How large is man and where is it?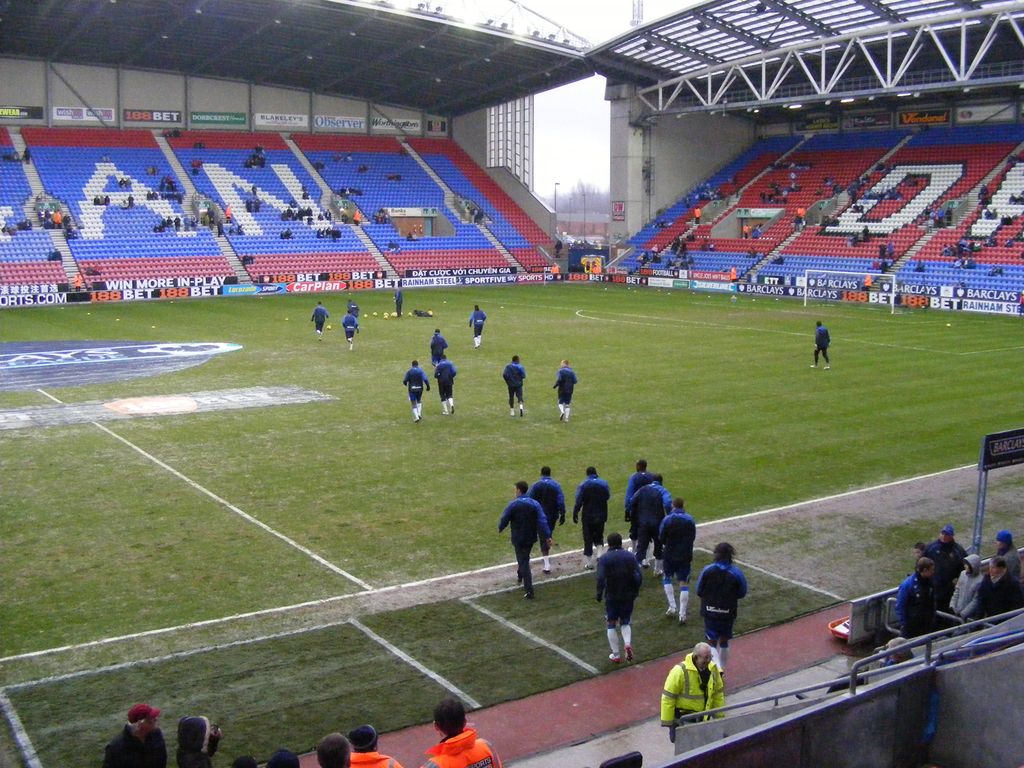
Bounding box: region(309, 301, 330, 339).
